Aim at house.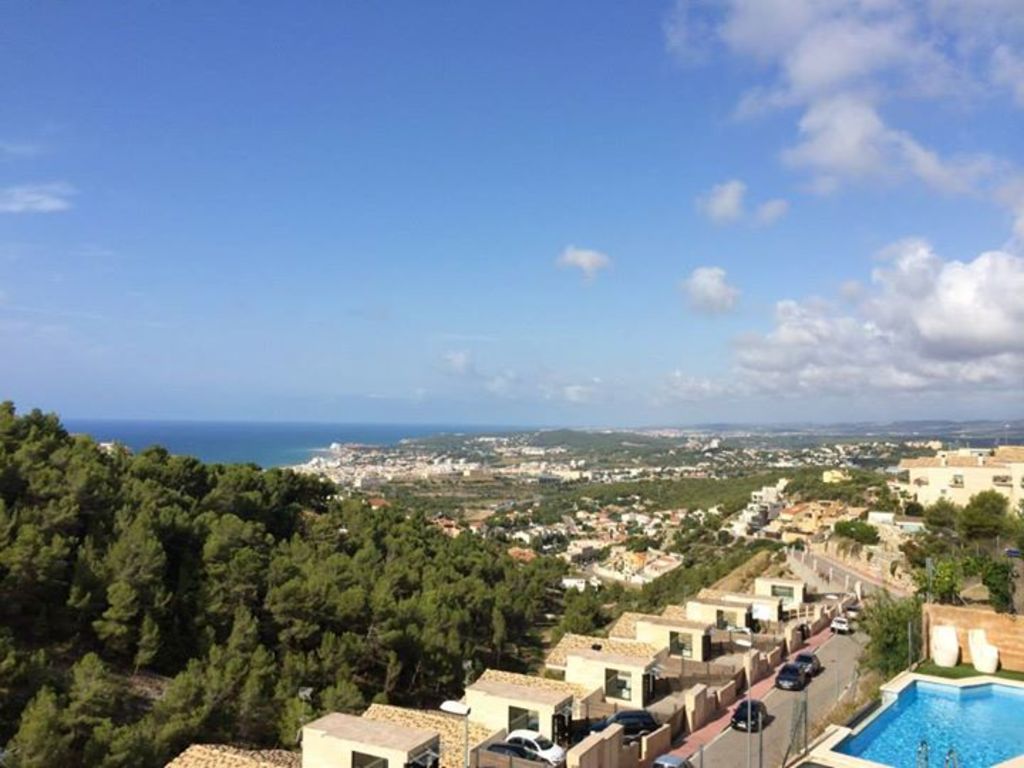
Aimed at (166, 745, 302, 764).
